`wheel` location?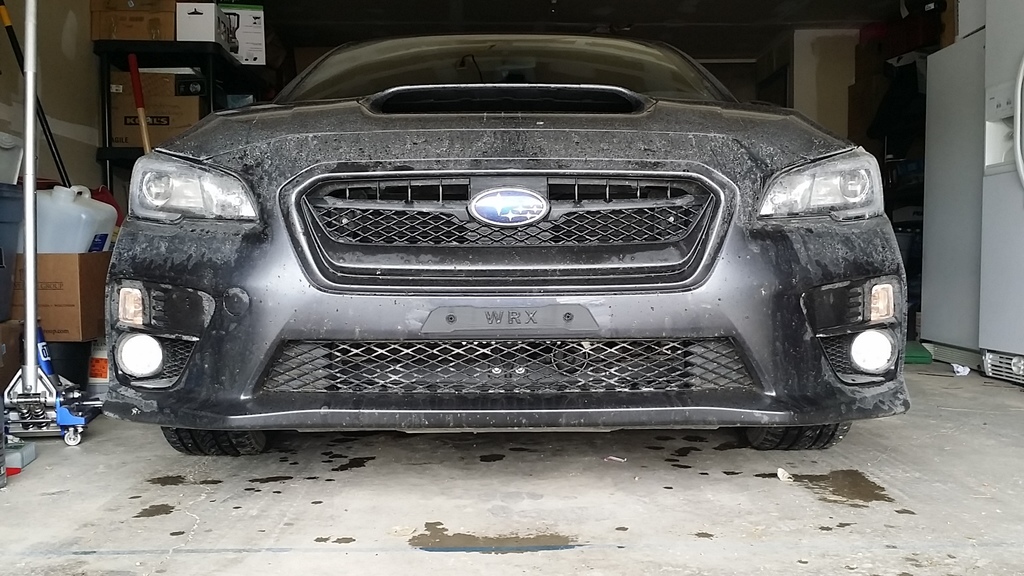
Rect(757, 413, 850, 456)
